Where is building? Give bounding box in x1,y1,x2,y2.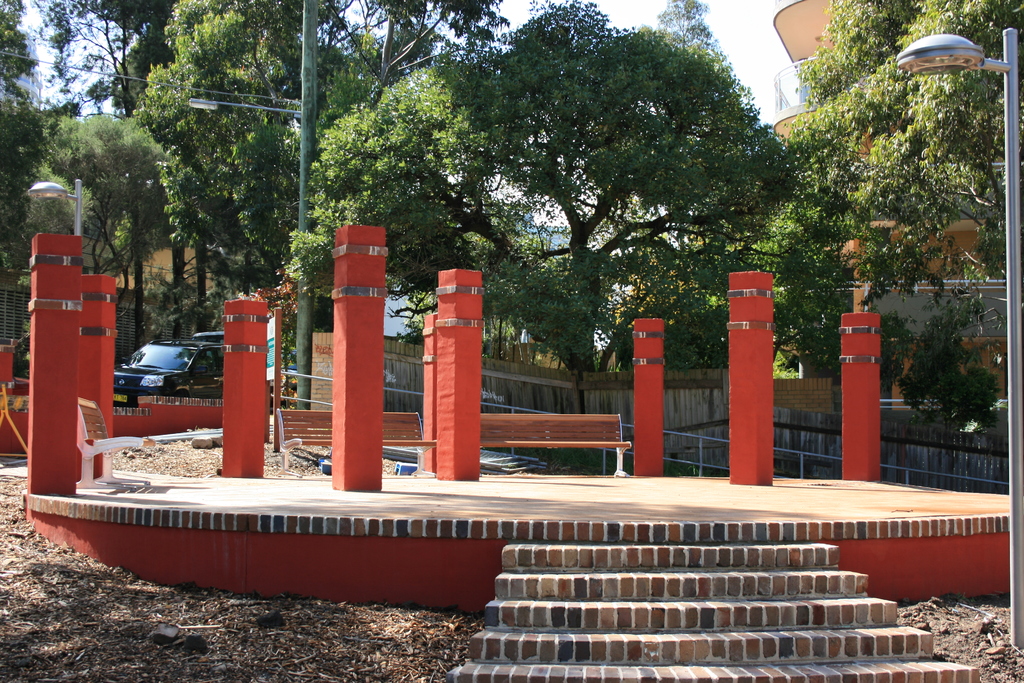
771,0,1023,466.
